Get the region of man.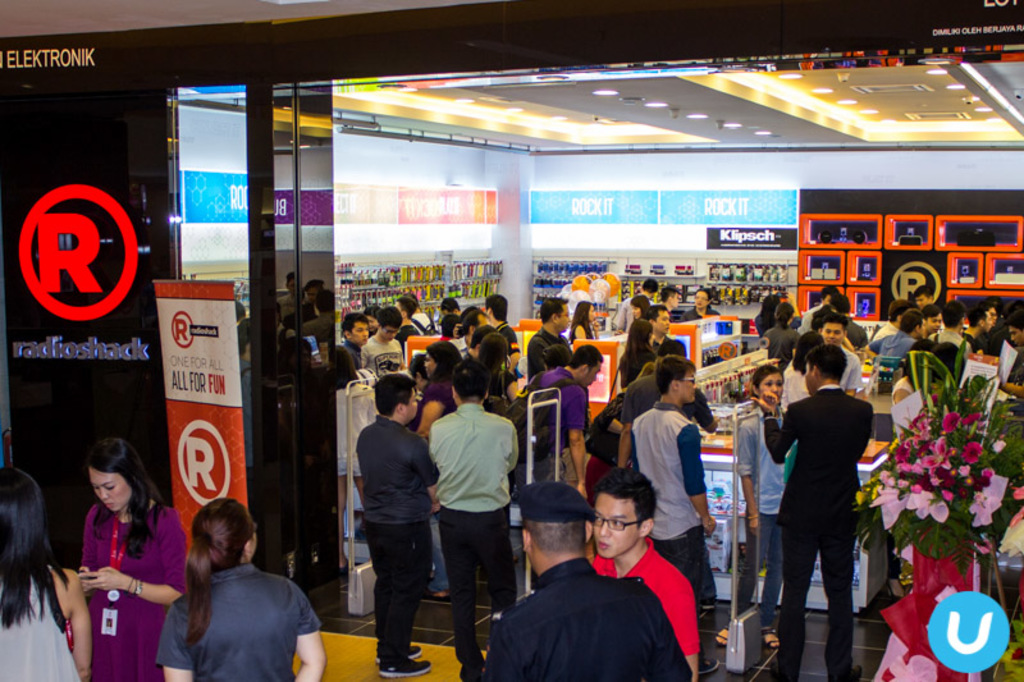
detection(506, 470, 687, 681).
